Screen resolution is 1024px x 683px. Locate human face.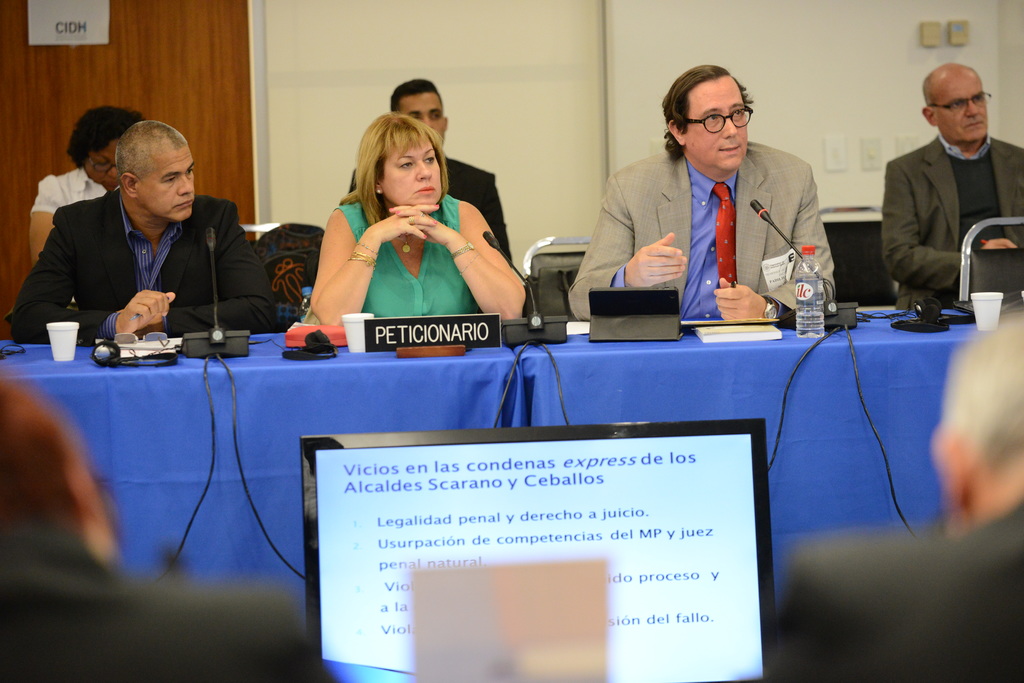
[939, 72, 989, 145].
